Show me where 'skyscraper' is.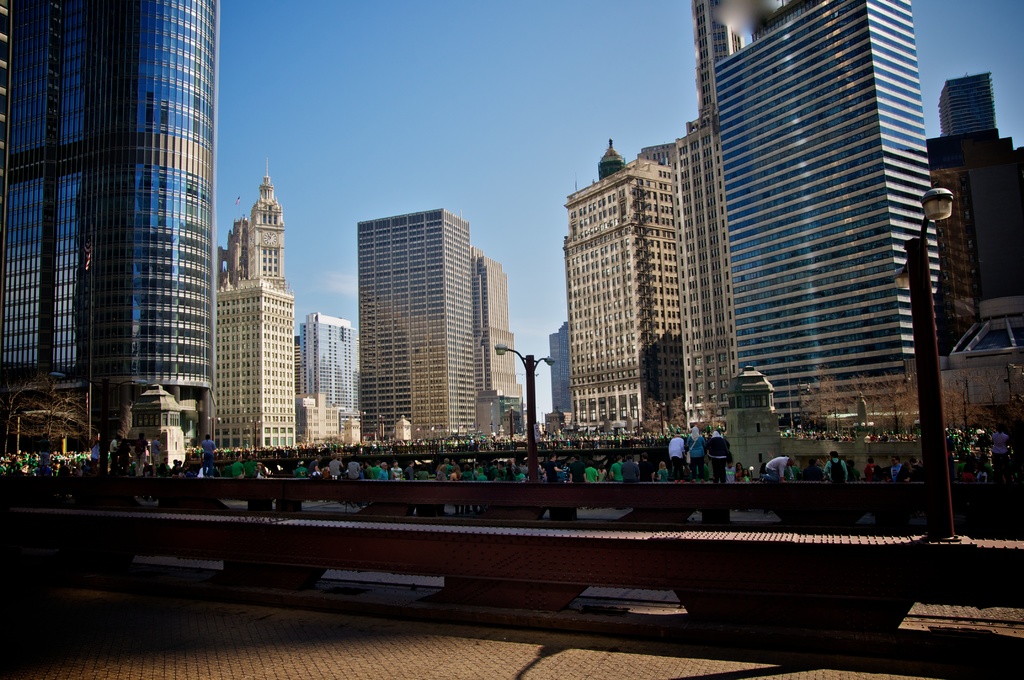
'skyscraper' is at <bbox>469, 244, 525, 439</bbox>.
